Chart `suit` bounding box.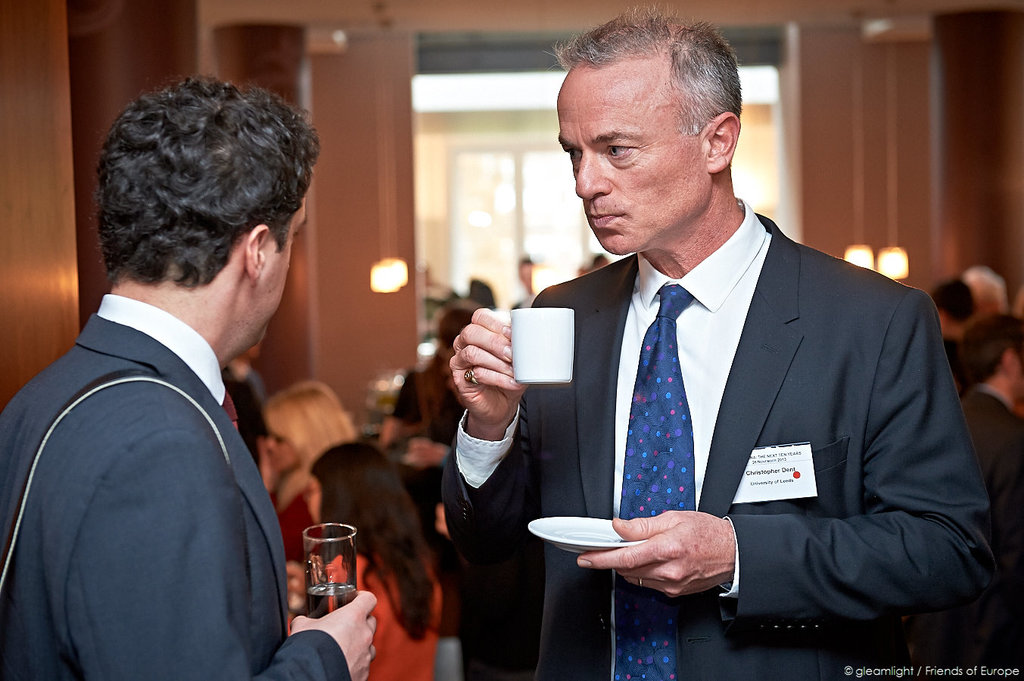
Charted: box(515, 109, 989, 650).
